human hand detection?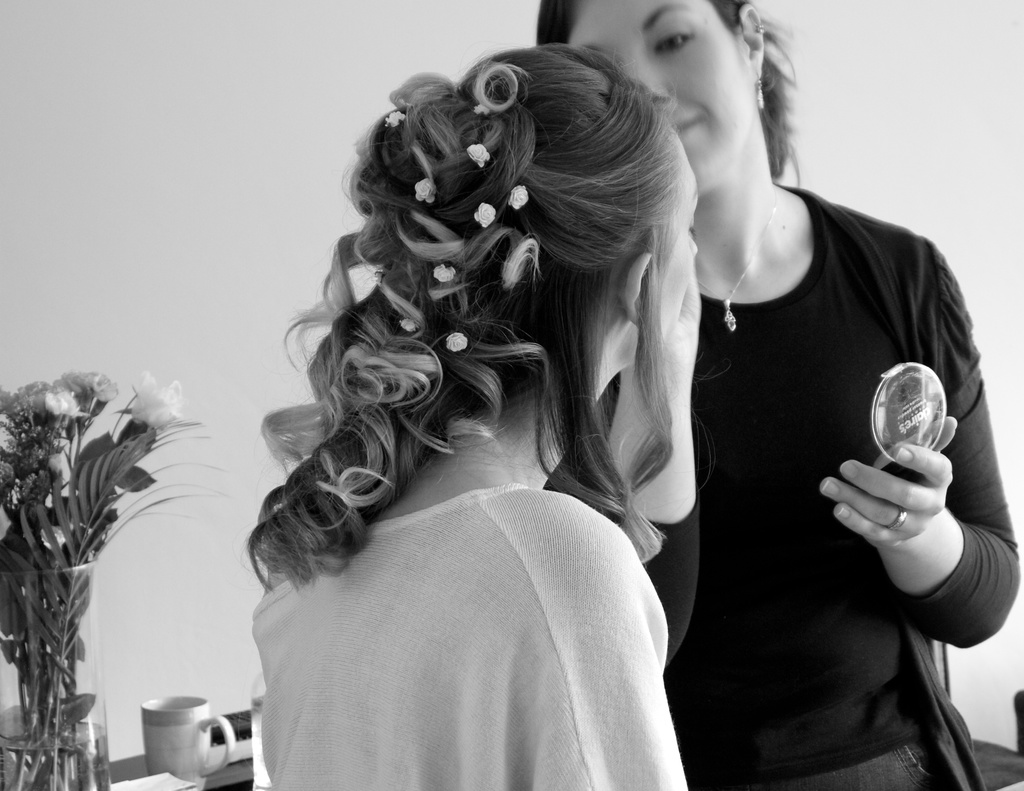
<region>664, 254, 699, 345</region>
